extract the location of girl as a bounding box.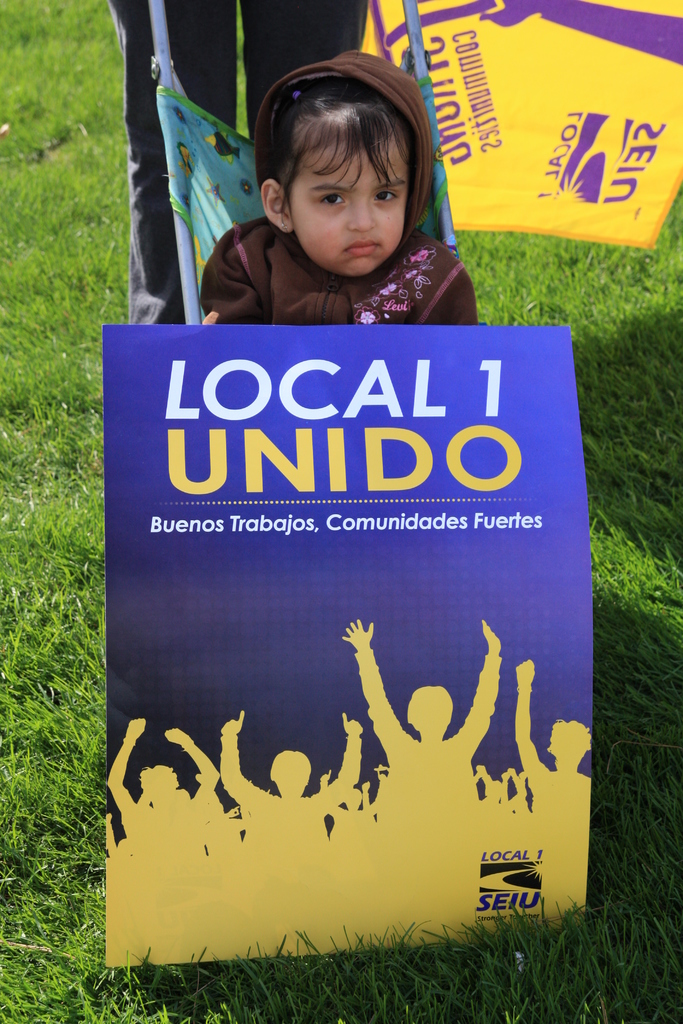
193 40 490 323.
